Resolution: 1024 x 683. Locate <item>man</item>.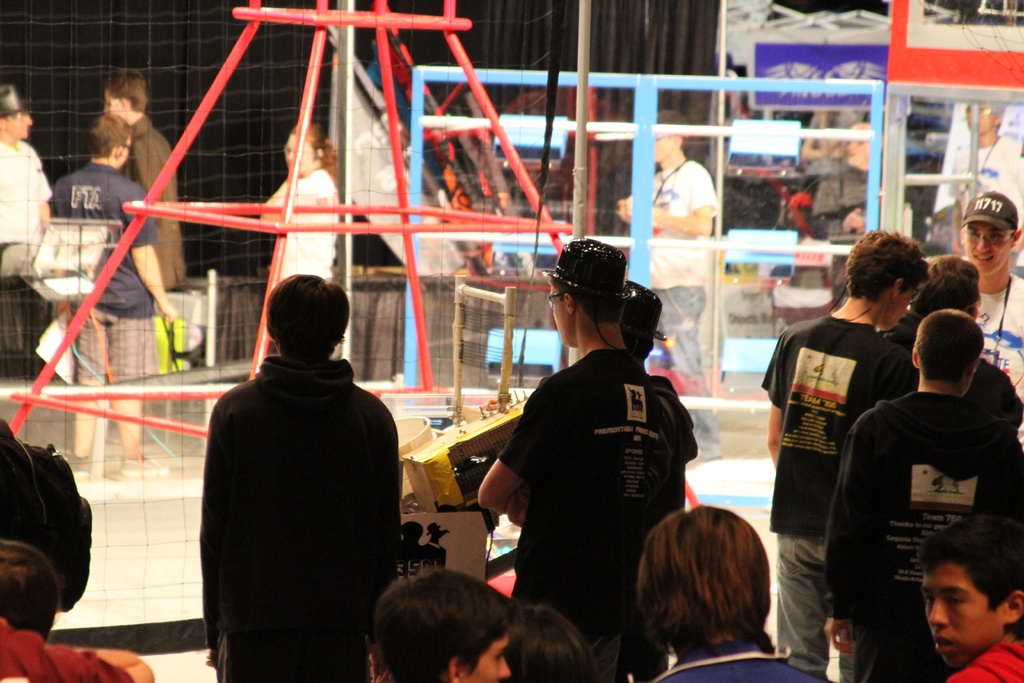
(0,88,54,276).
